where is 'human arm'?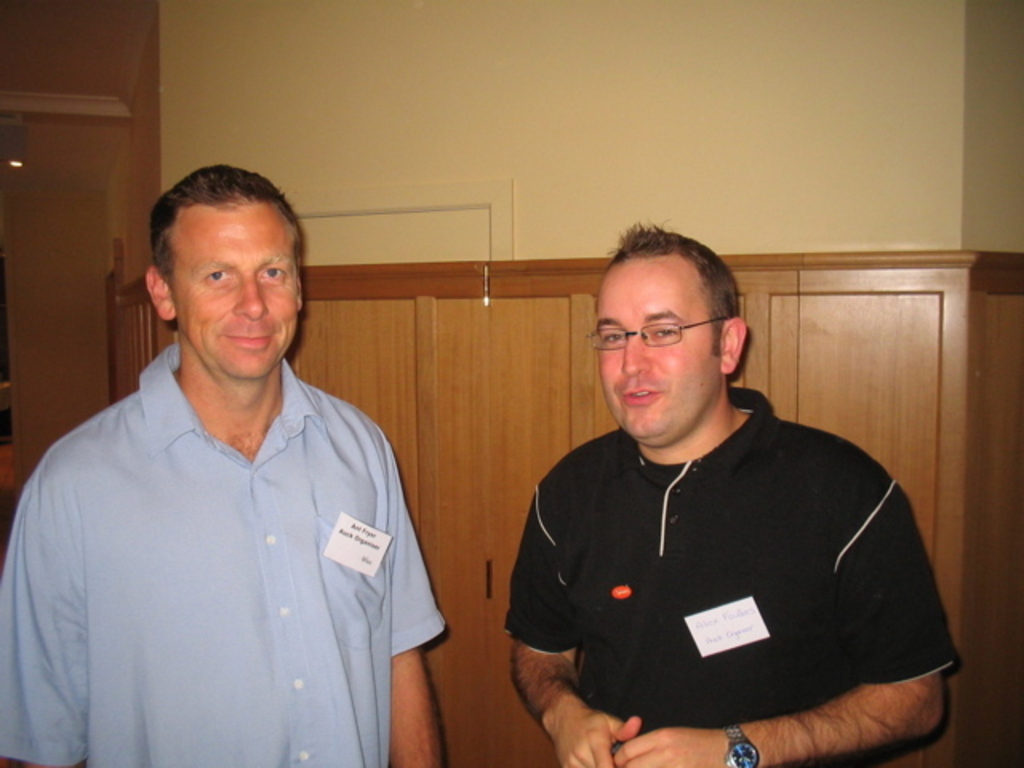
region(0, 448, 88, 766).
